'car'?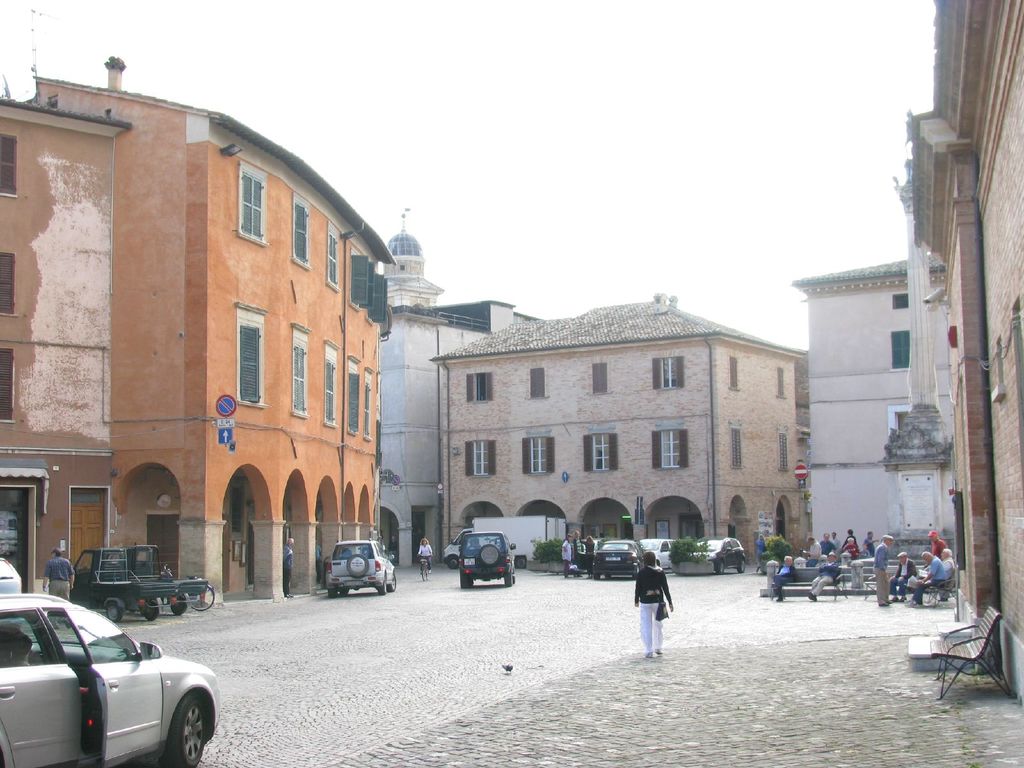
648:531:682:573
